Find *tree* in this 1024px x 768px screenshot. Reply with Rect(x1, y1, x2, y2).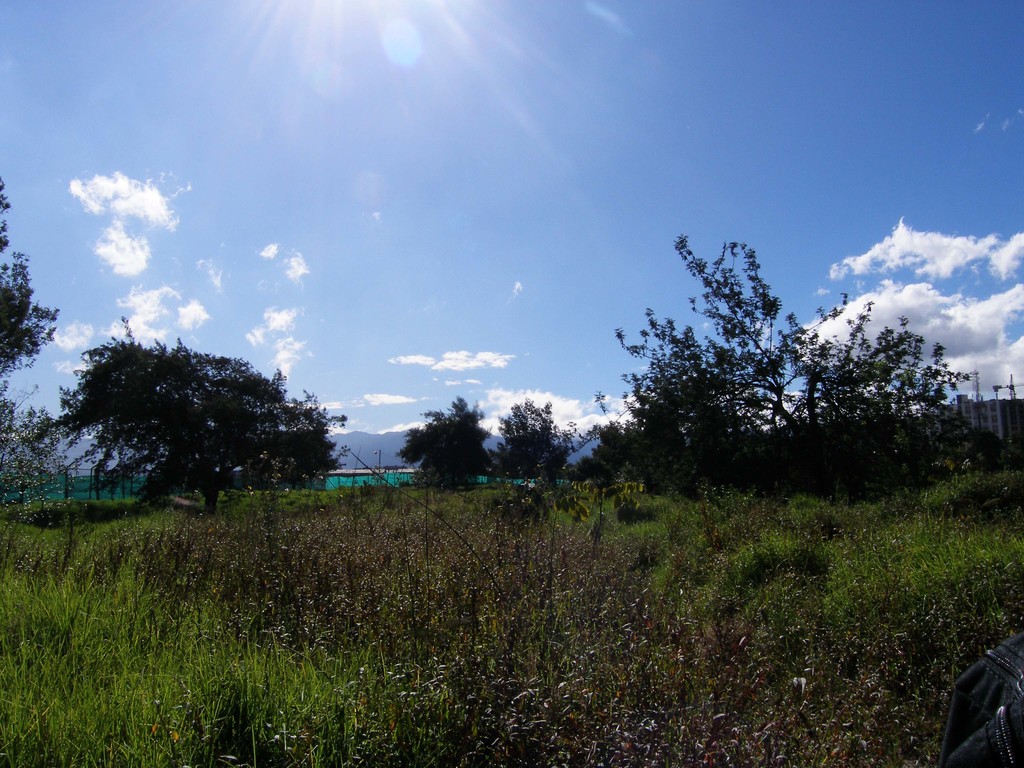
Rect(393, 394, 498, 484).
